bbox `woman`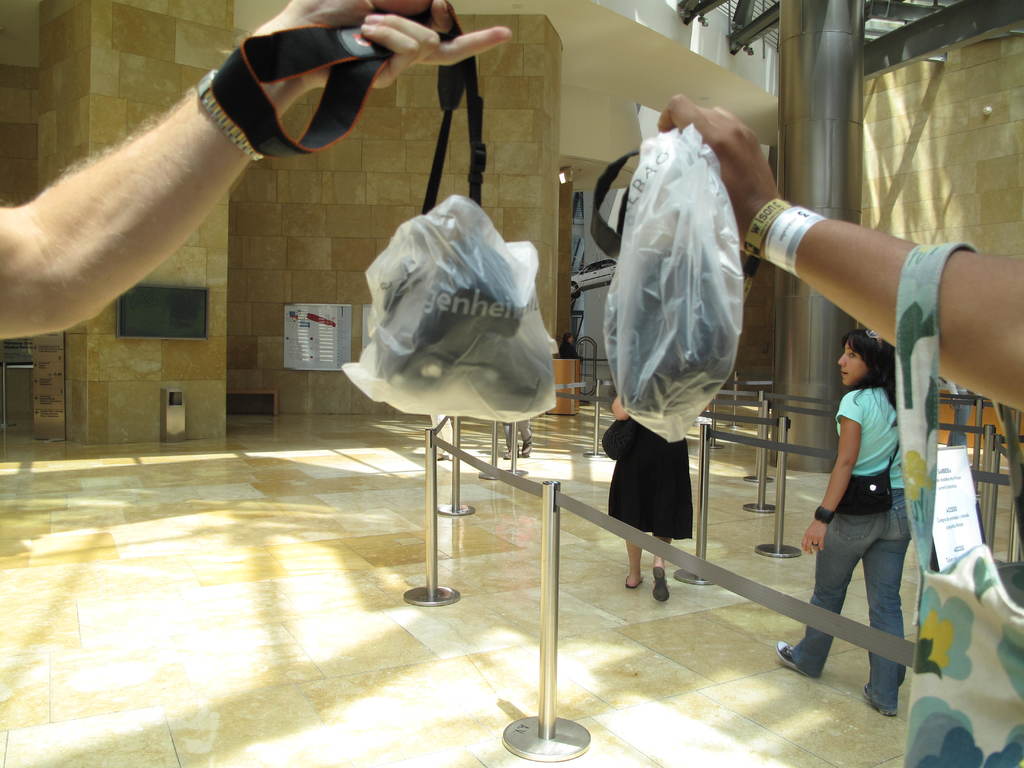
x1=597, y1=393, x2=690, y2=602
